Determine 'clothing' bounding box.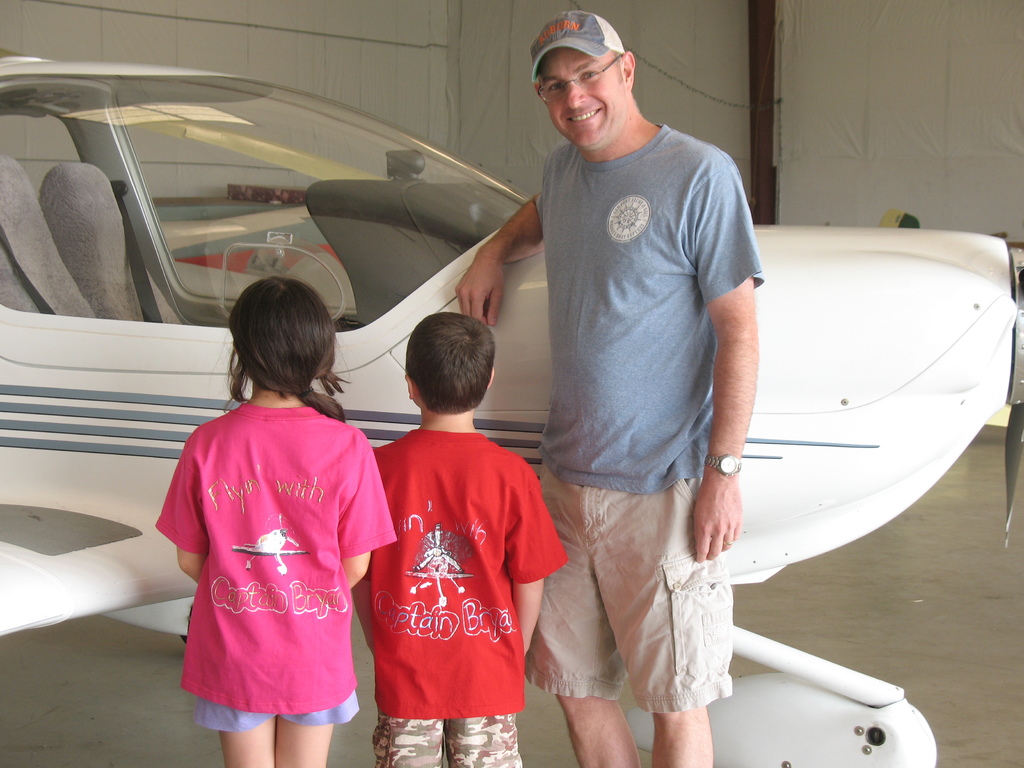
Determined: locate(364, 422, 576, 765).
